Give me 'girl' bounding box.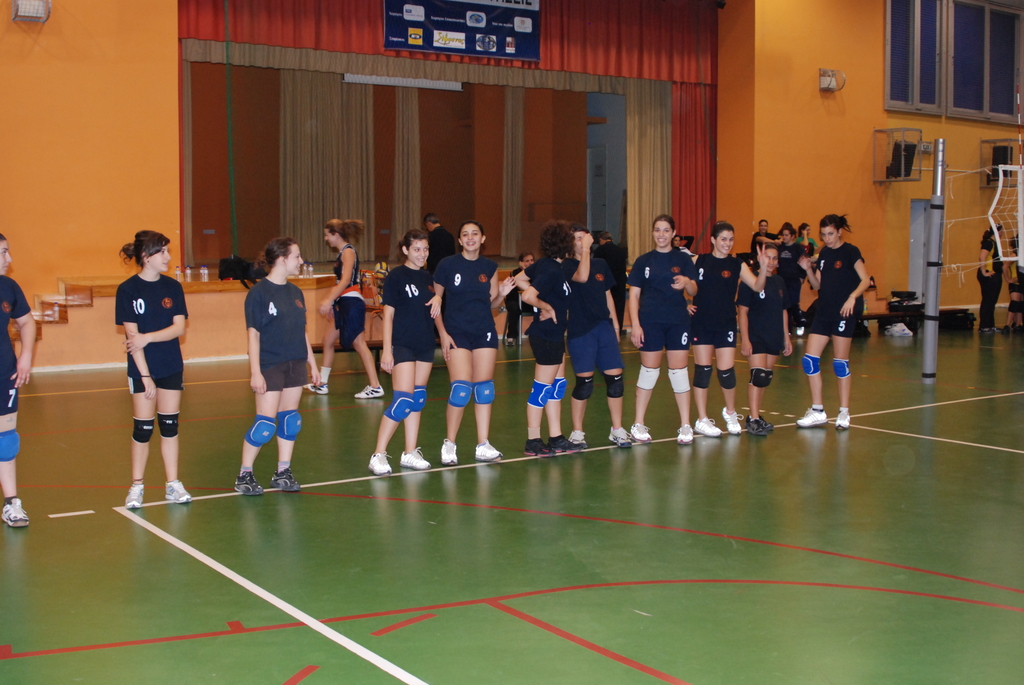
bbox(0, 228, 39, 524).
